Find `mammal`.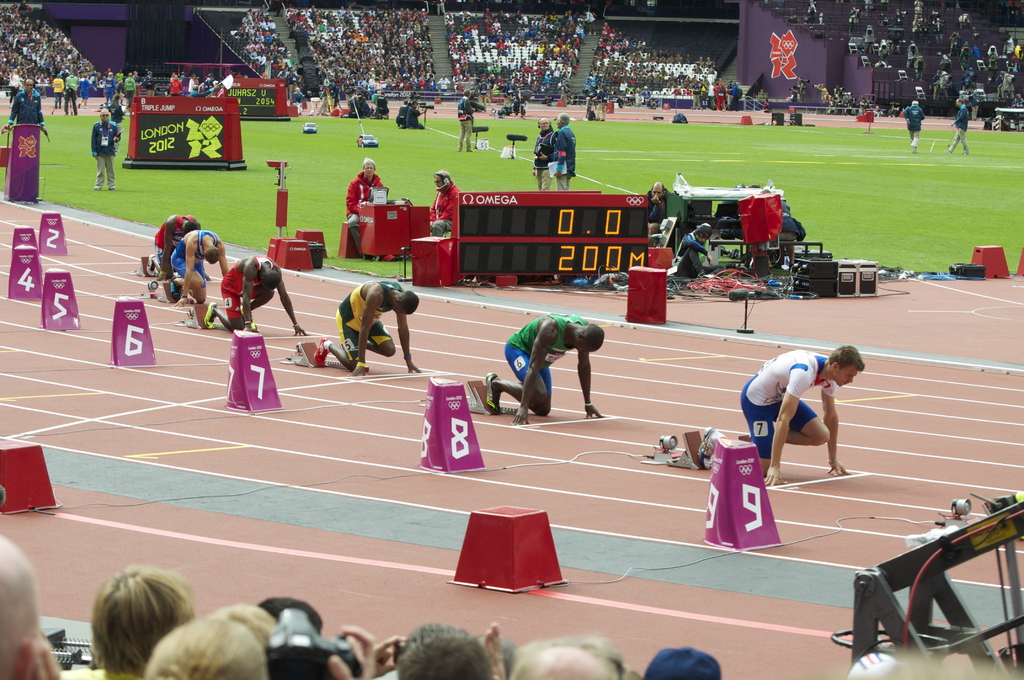
[x1=646, y1=181, x2=665, y2=230].
